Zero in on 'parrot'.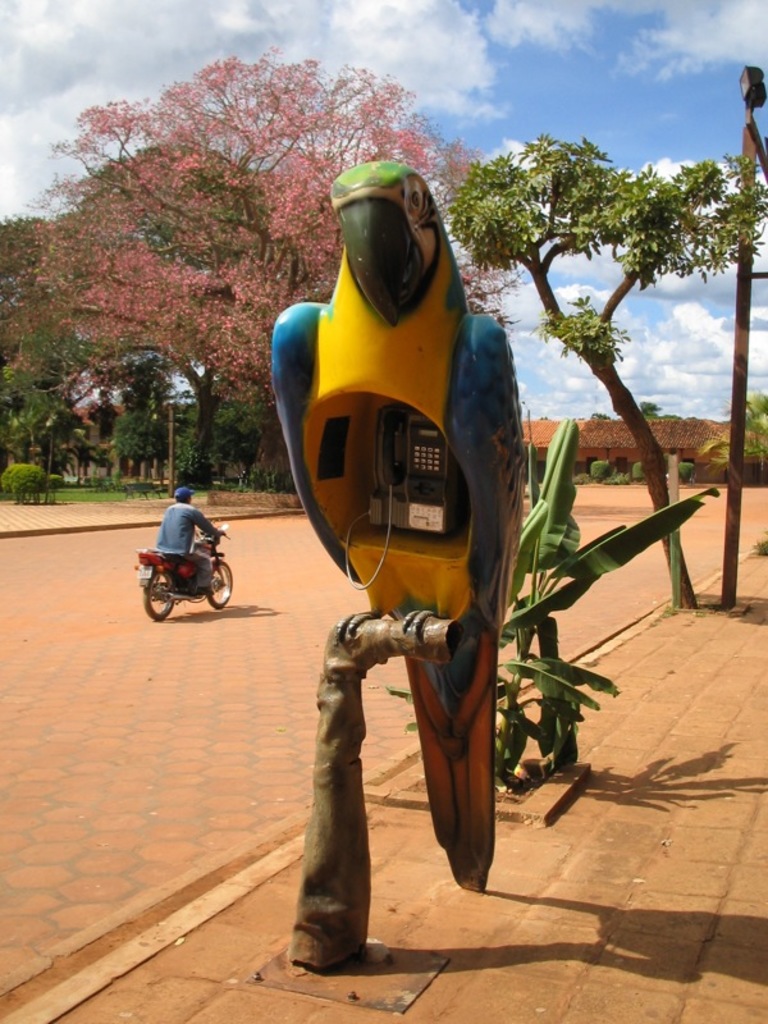
Zeroed in: box=[275, 152, 526, 899].
